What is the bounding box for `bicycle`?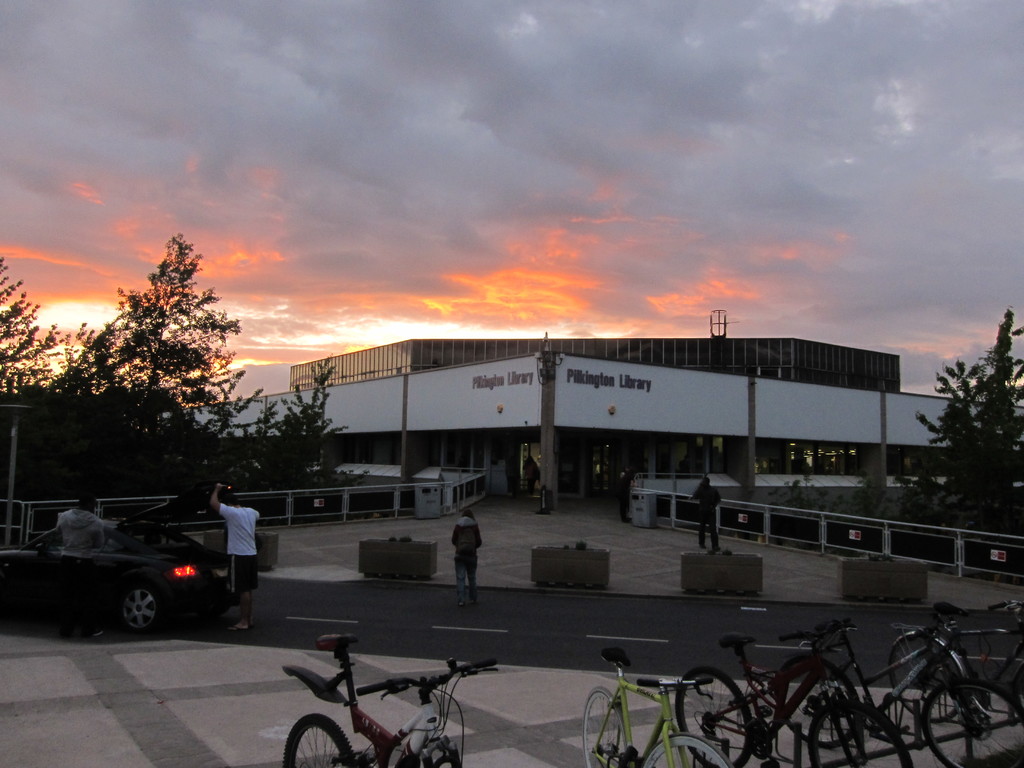
{"x1": 278, "y1": 641, "x2": 503, "y2": 766}.
